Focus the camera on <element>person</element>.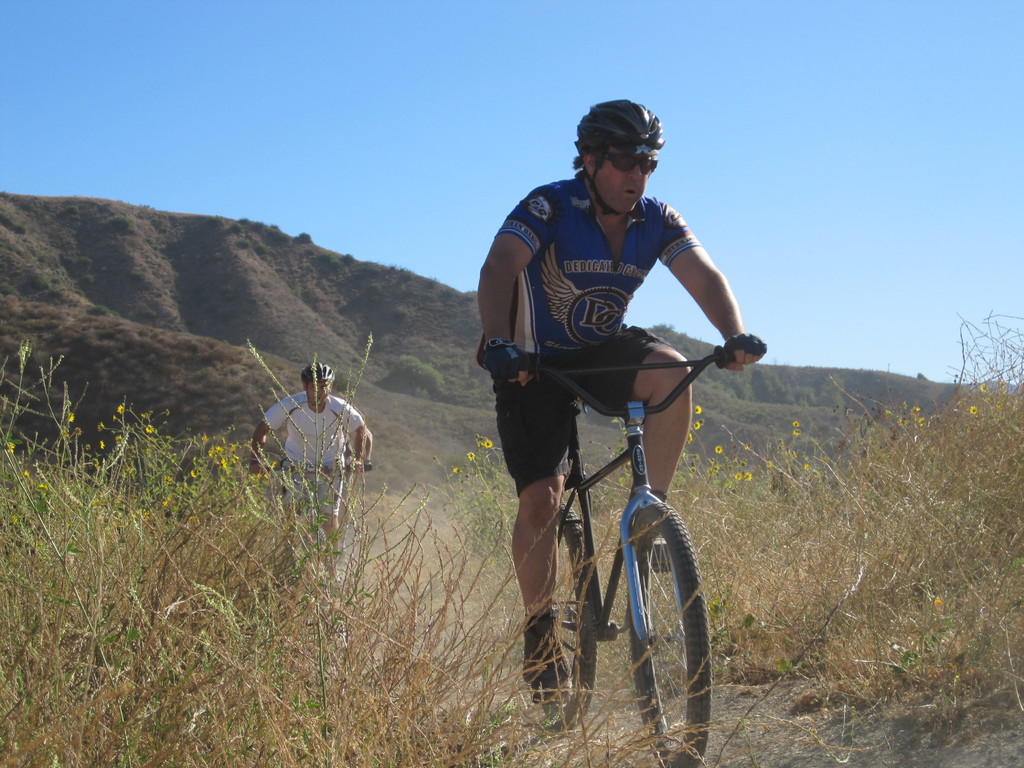
Focus region: box=[250, 362, 366, 559].
